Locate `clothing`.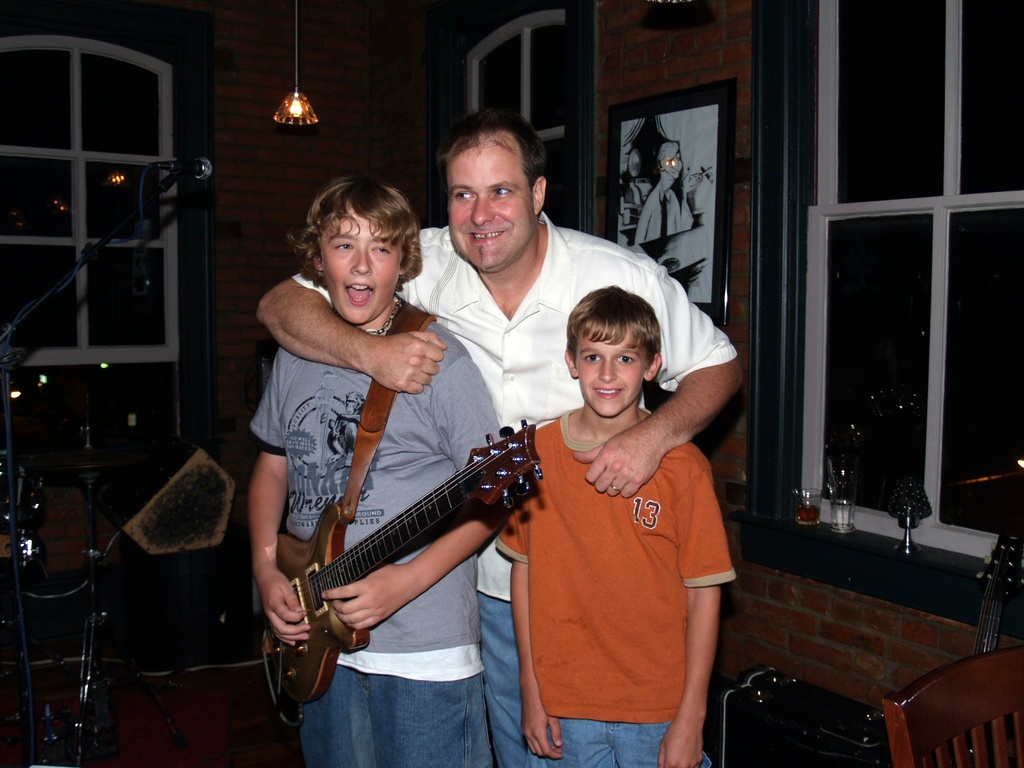
Bounding box: 639:190:702:258.
